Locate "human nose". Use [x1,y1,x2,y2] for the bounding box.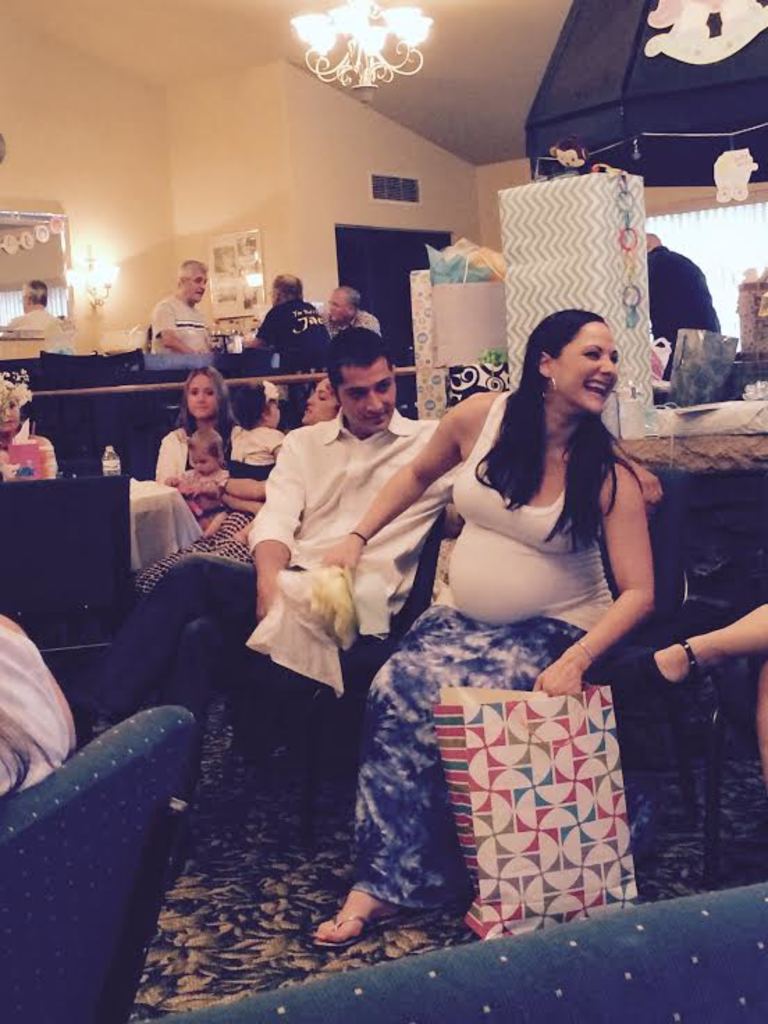
[200,285,207,291].
